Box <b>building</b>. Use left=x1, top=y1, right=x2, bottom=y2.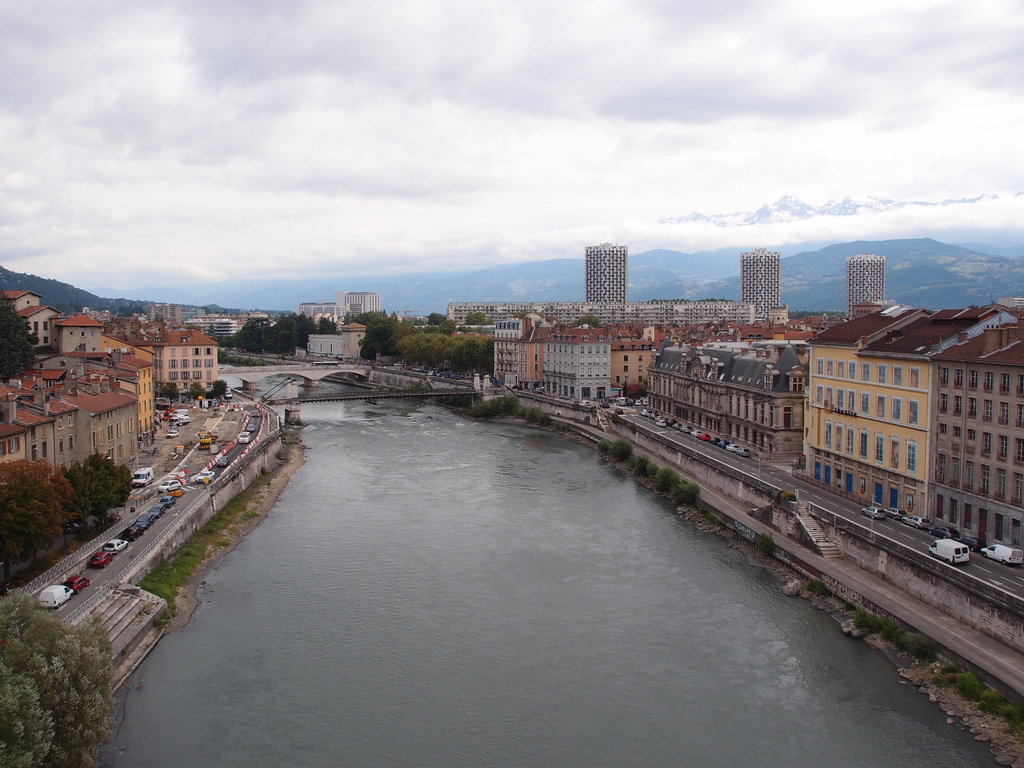
left=297, top=301, right=337, bottom=324.
